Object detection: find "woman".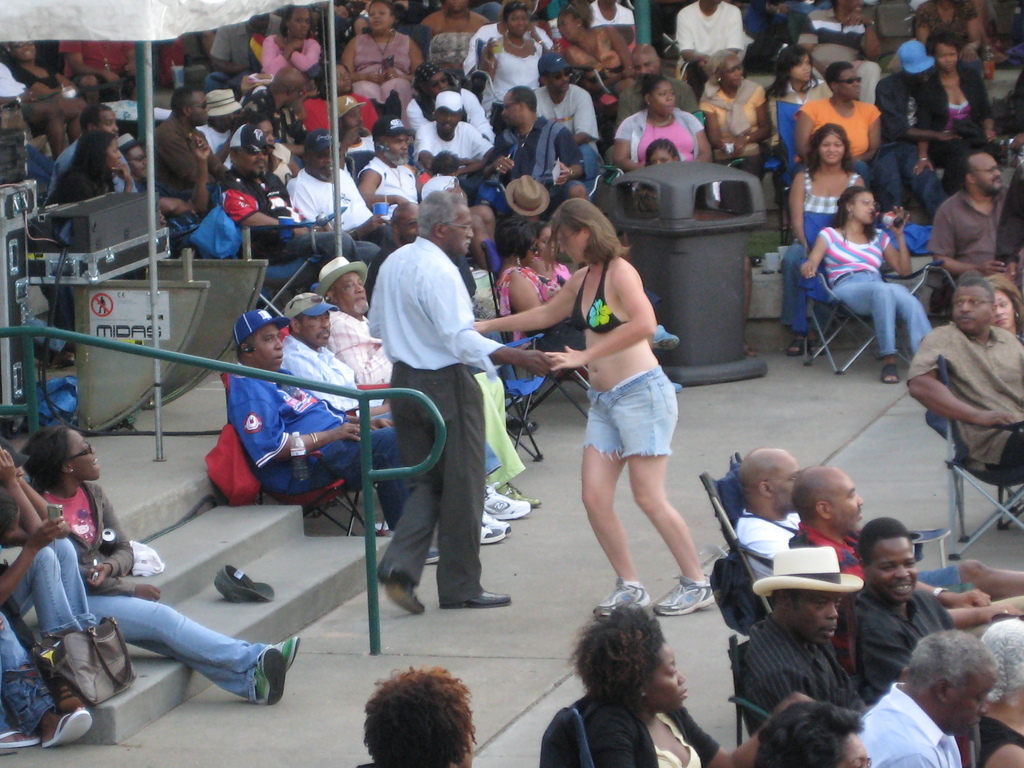
923 27 1011 173.
